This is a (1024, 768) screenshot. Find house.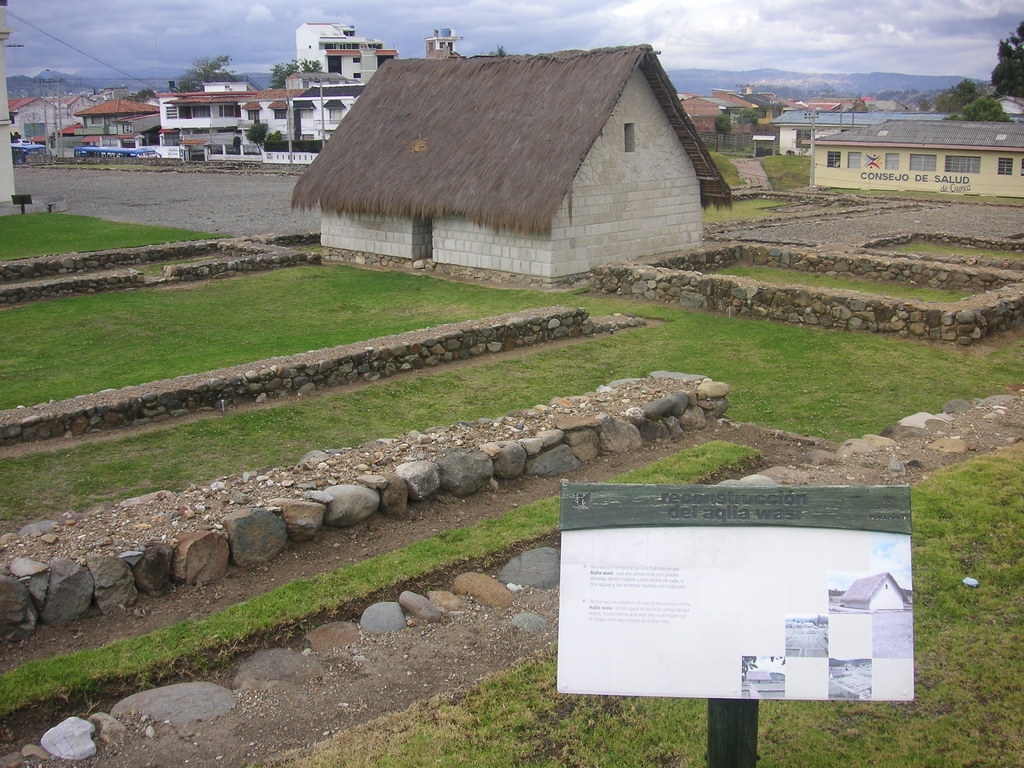
Bounding box: [x1=79, y1=92, x2=96, y2=158].
